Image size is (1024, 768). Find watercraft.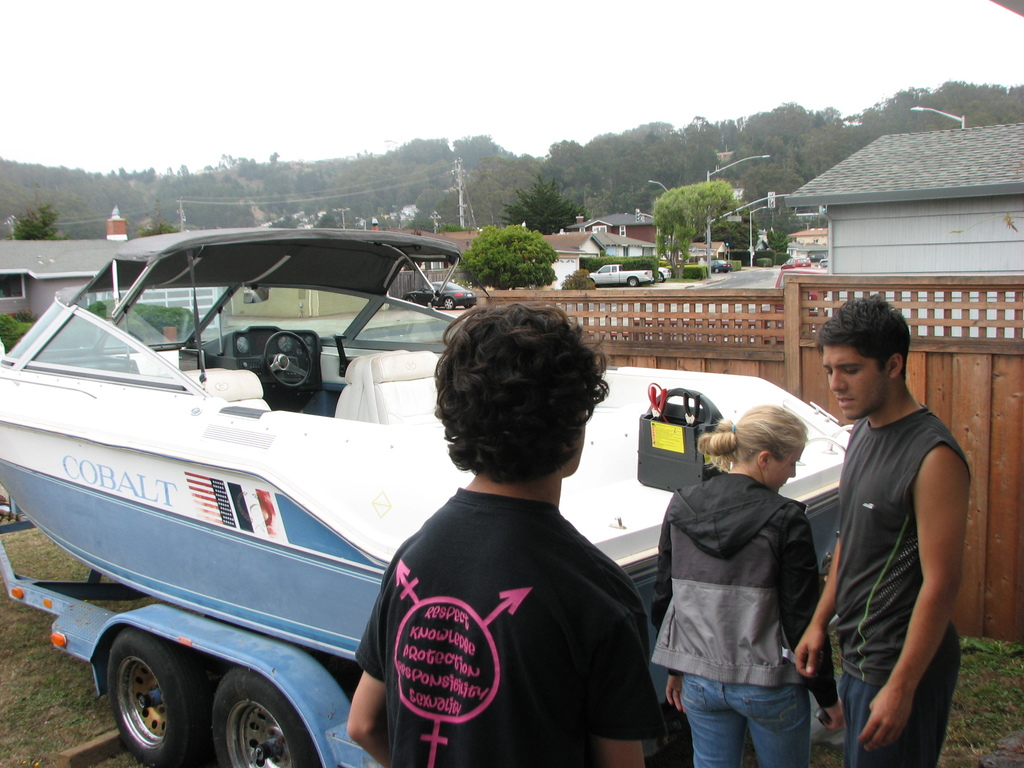
{"x1": 0, "y1": 227, "x2": 854, "y2": 767}.
